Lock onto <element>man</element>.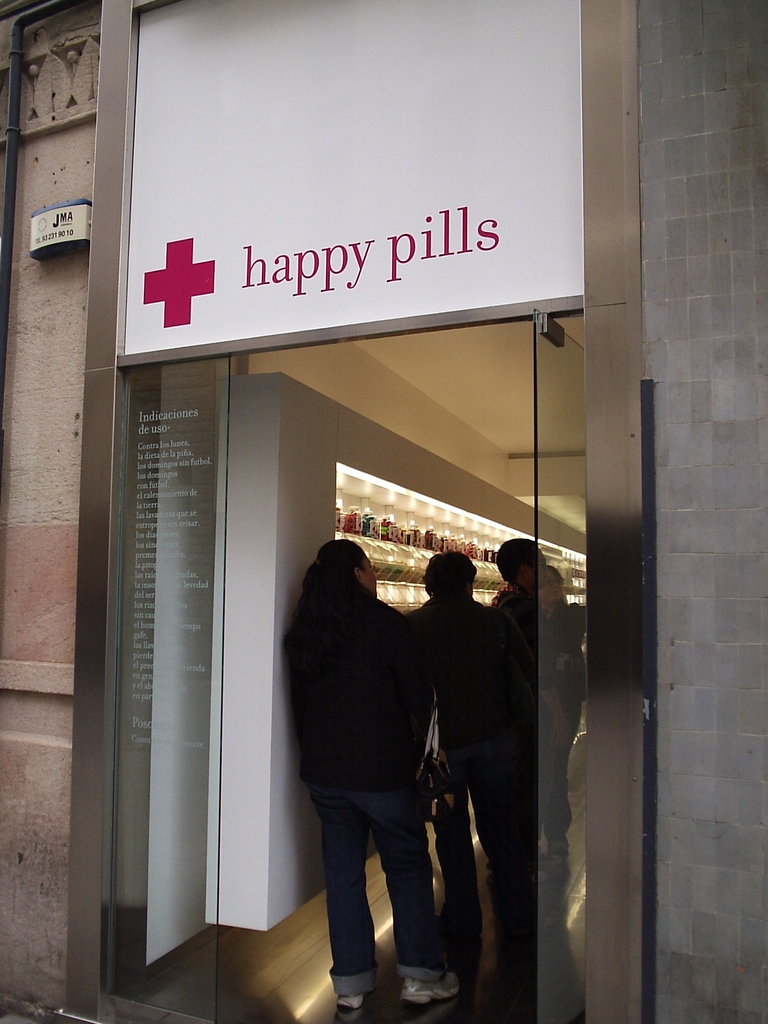
Locked: bbox=(399, 551, 509, 969).
